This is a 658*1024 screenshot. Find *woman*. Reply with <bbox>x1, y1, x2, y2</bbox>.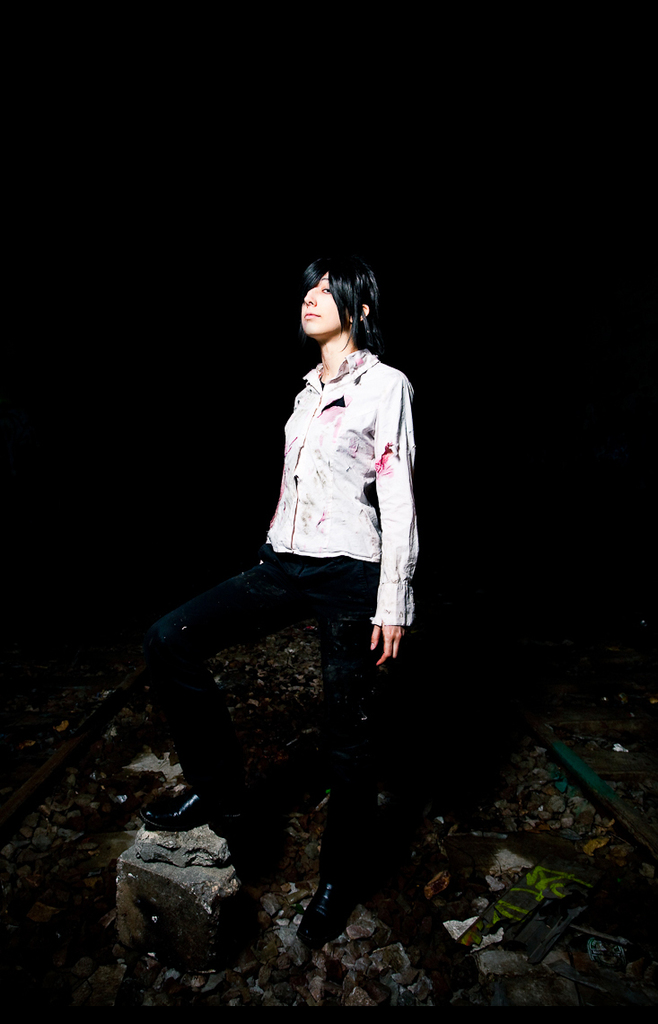
<bbox>270, 260, 425, 940</bbox>.
